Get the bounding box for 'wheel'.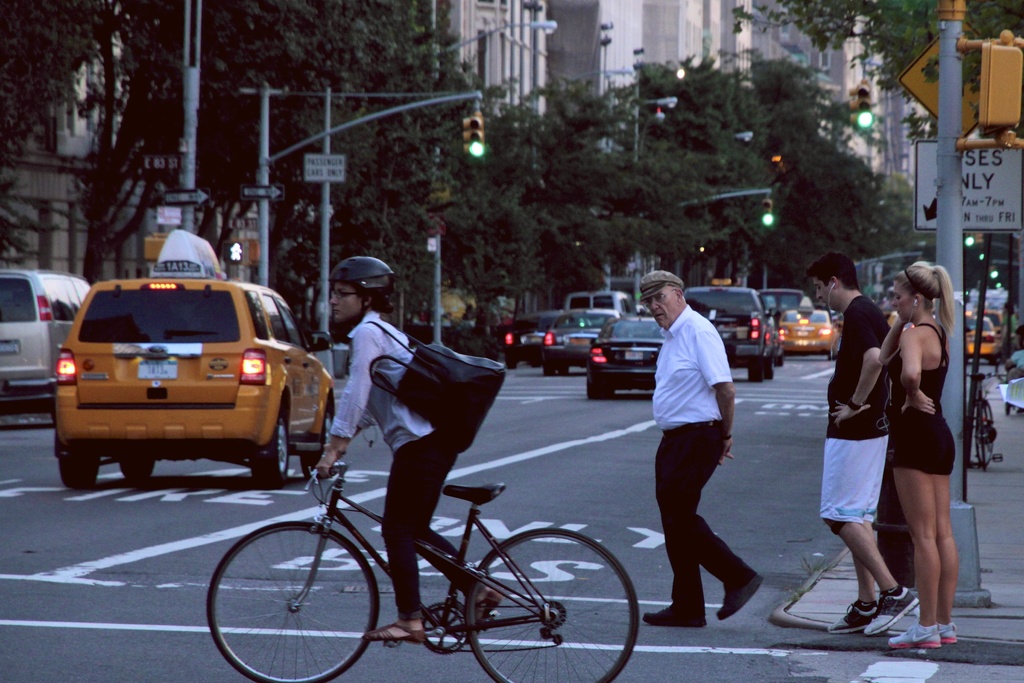
(973,396,991,467).
